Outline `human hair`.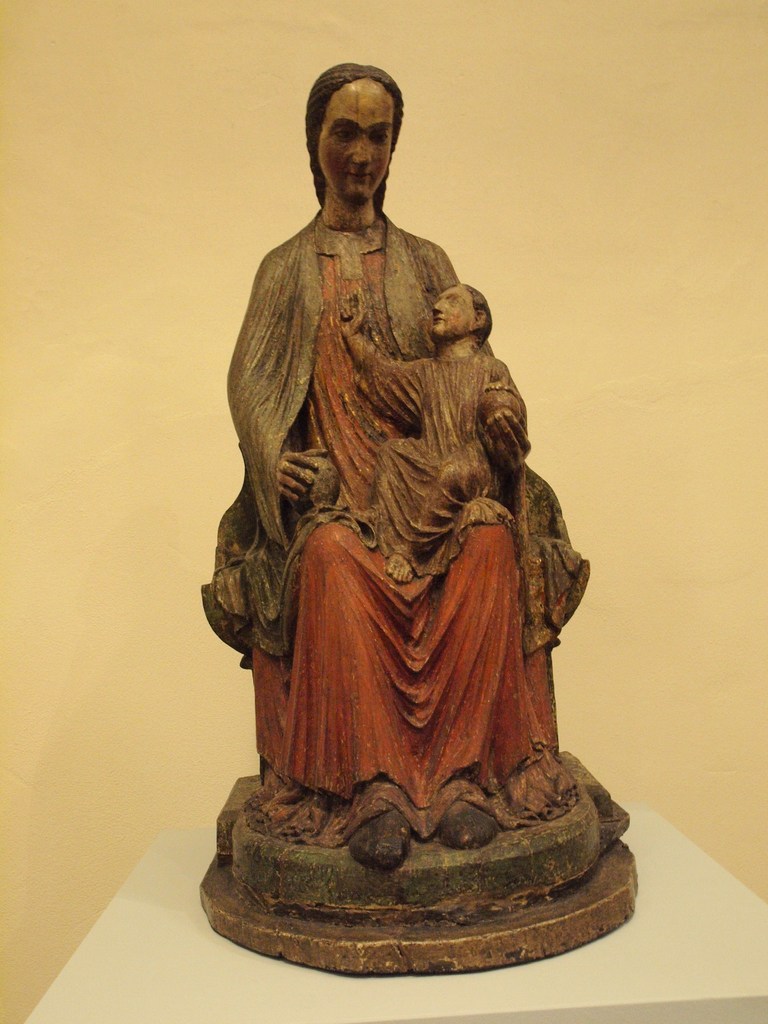
Outline: (x1=296, y1=58, x2=419, y2=194).
